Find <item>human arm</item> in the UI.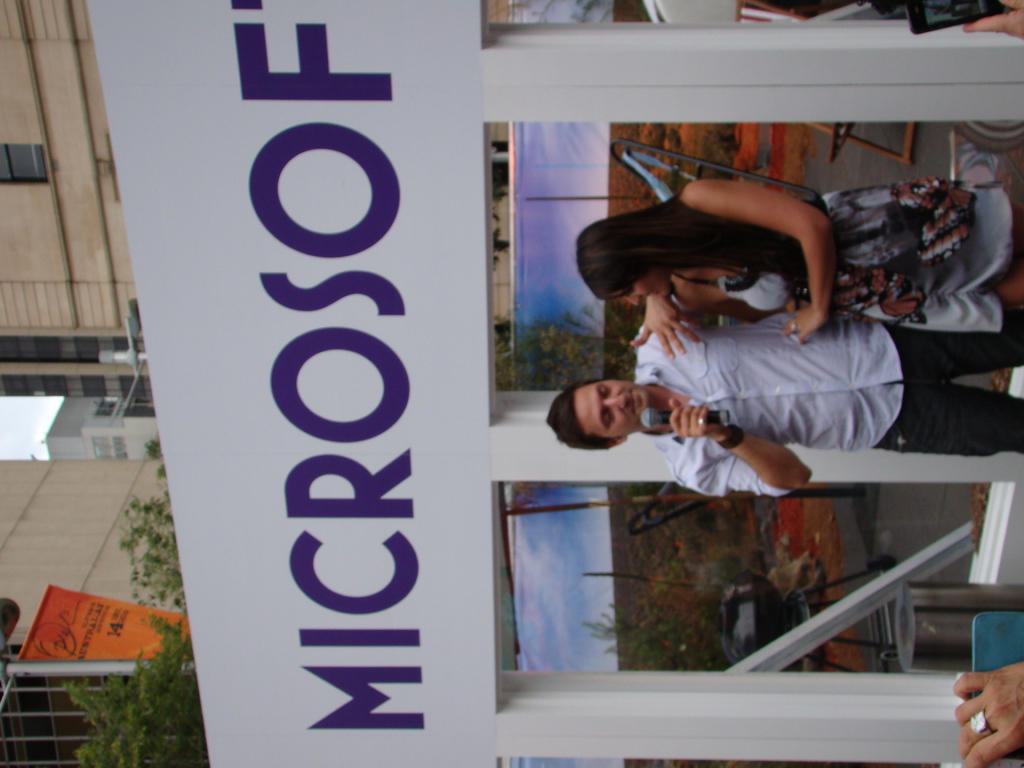
UI element at (633, 296, 700, 360).
